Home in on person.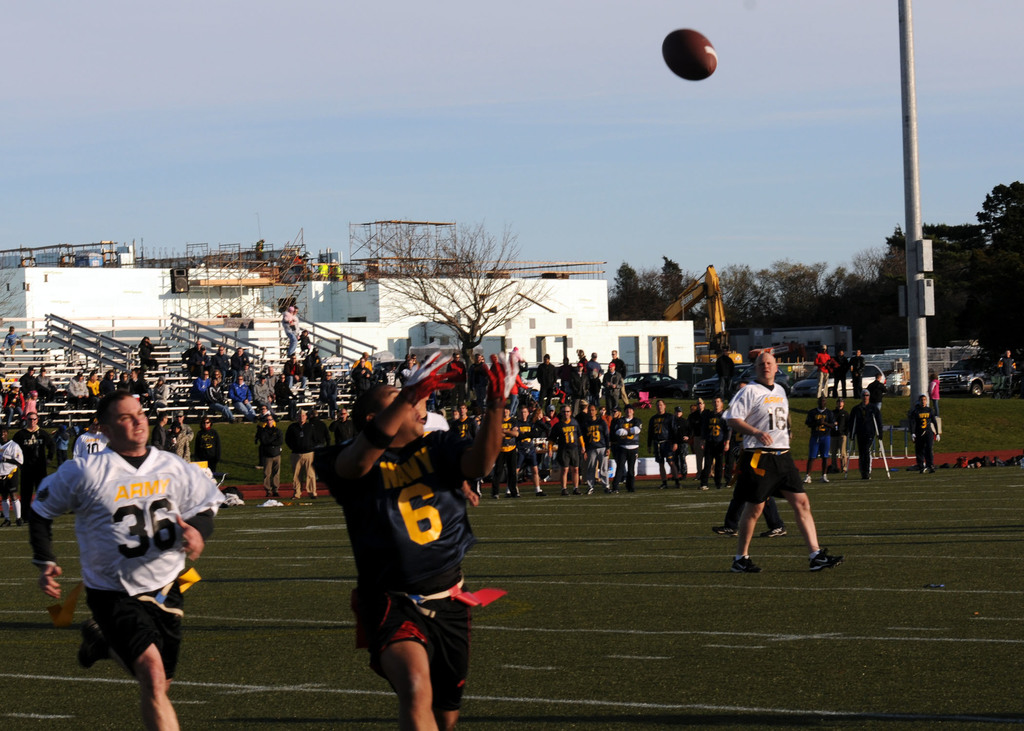
Homed in at rect(579, 403, 608, 492).
